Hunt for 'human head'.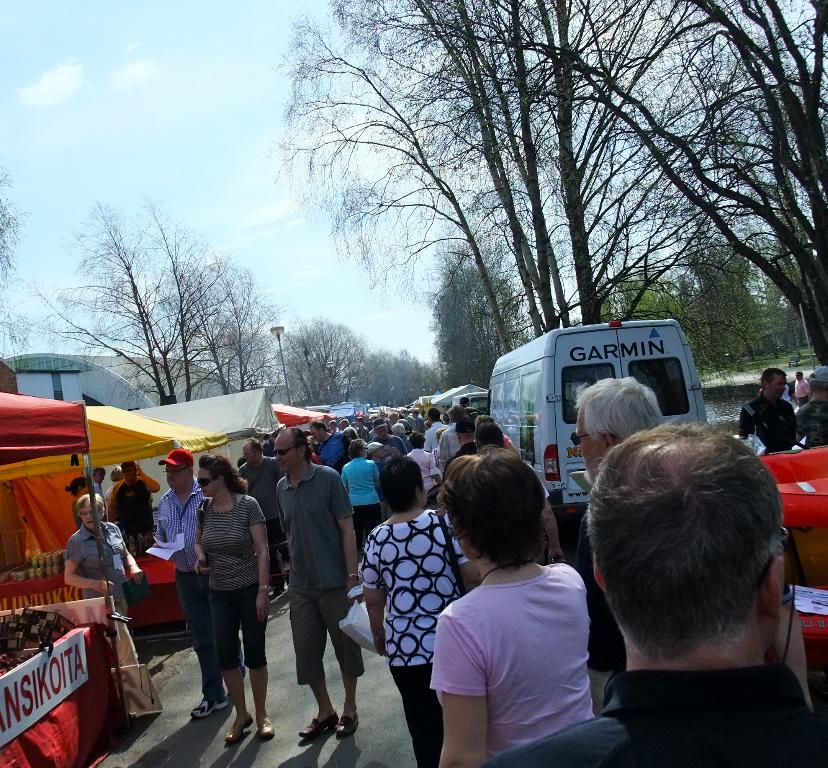
Hunted down at pyautogui.locateOnScreen(240, 437, 267, 463).
